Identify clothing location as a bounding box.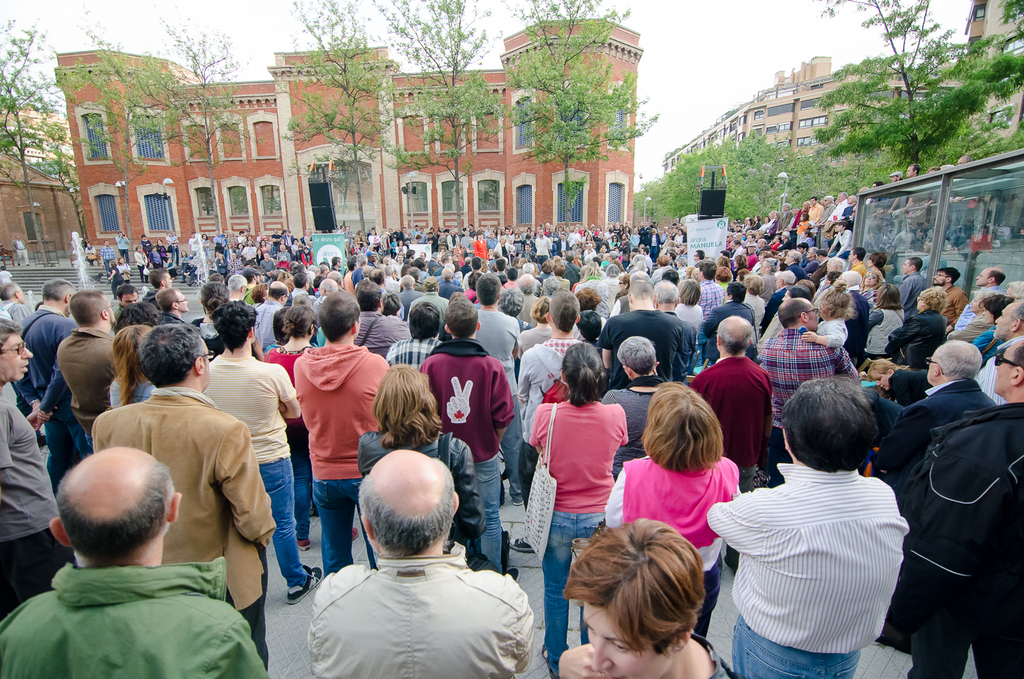
BBox(18, 307, 79, 447).
